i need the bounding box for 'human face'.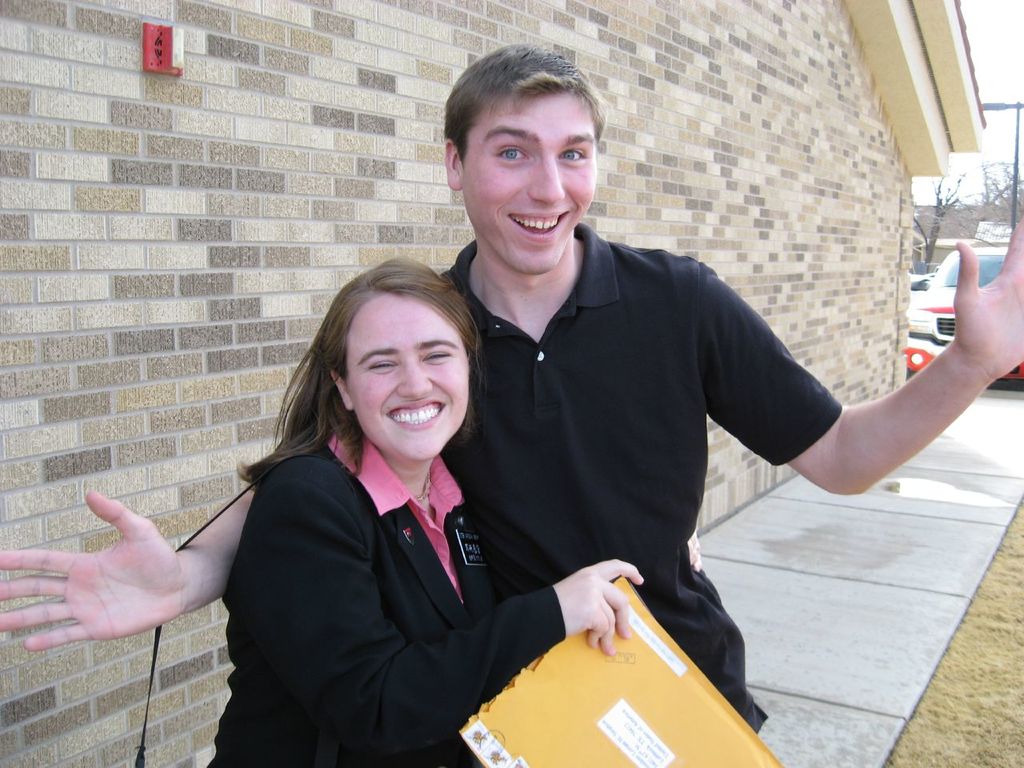
Here it is: bbox=[340, 294, 466, 458].
